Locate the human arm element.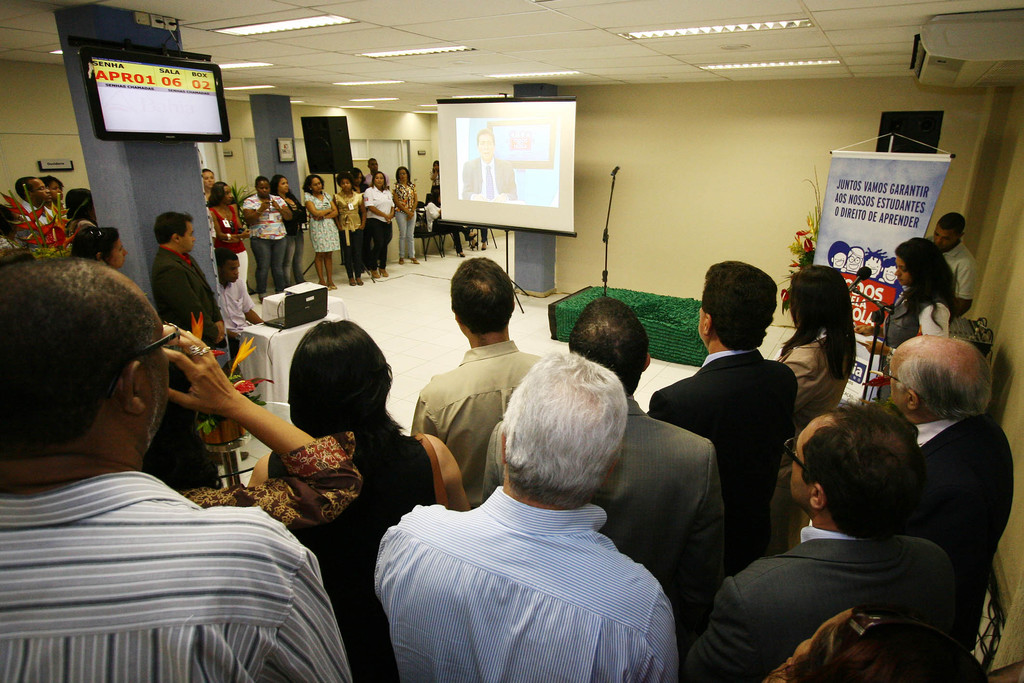
Element bbox: 222 284 244 339.
